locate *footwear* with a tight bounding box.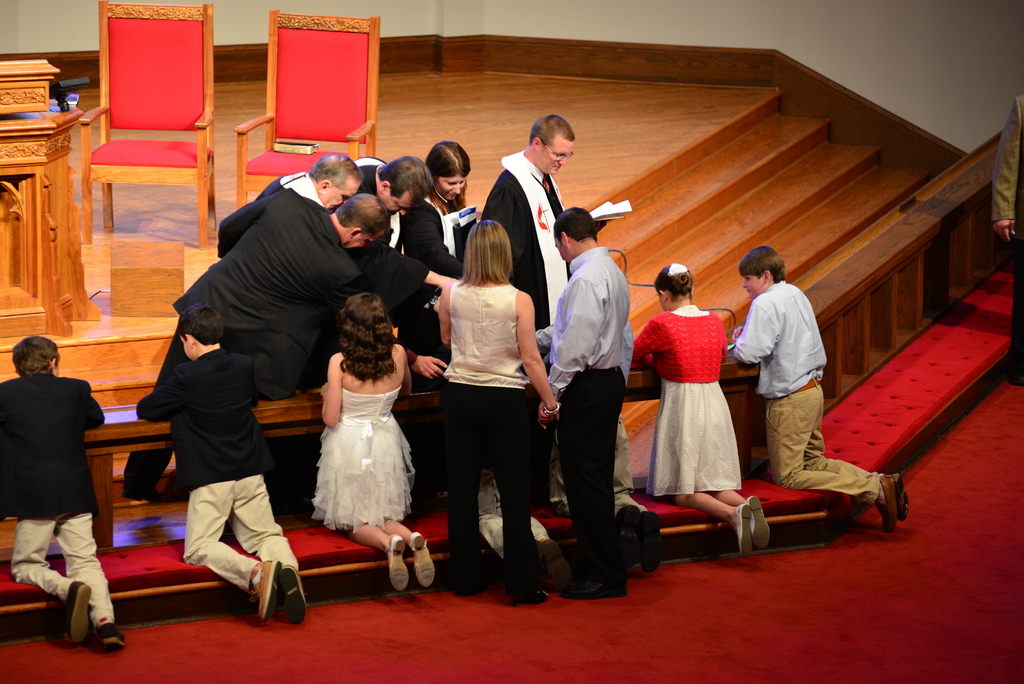
select_region(879, 473, 900, 535).
